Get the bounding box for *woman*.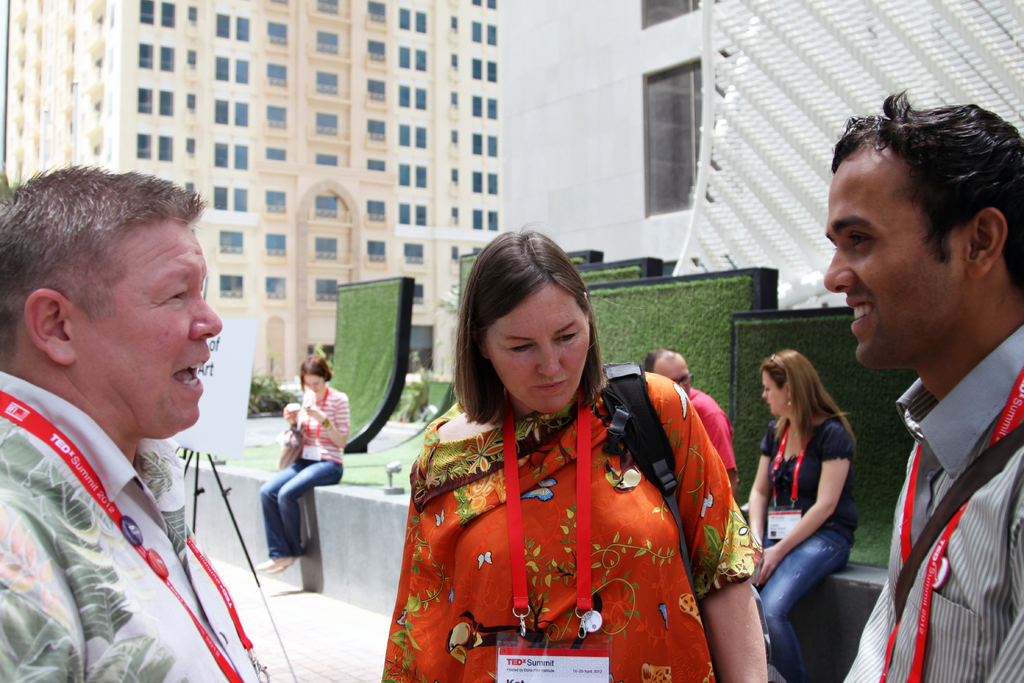
x1=403, y1=223, x2=708, y2=682.
